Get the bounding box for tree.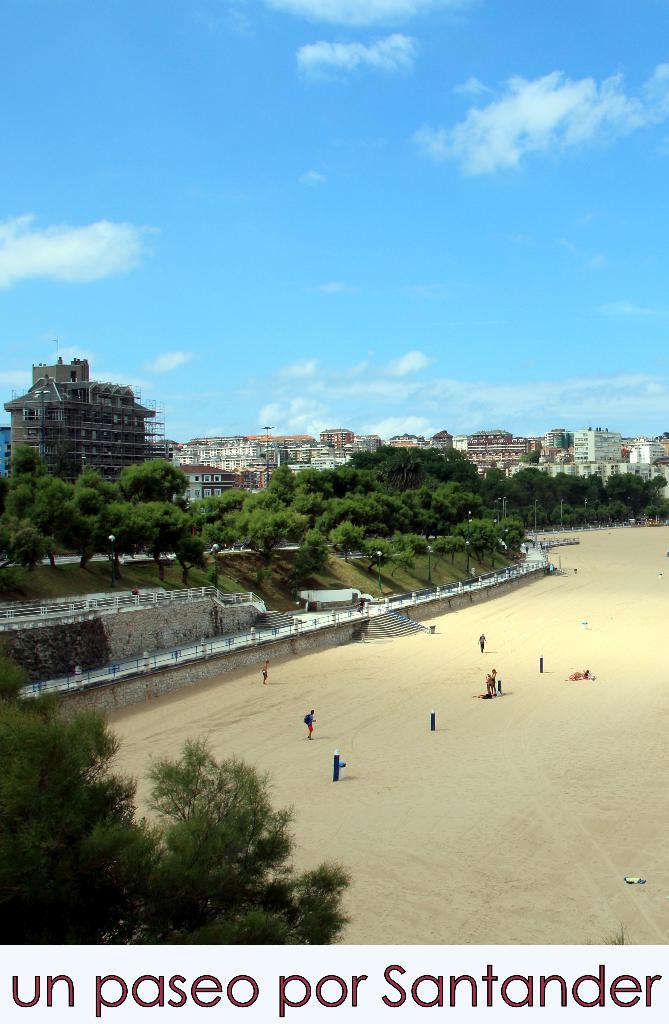
crop(1, 449, 56, 518).
